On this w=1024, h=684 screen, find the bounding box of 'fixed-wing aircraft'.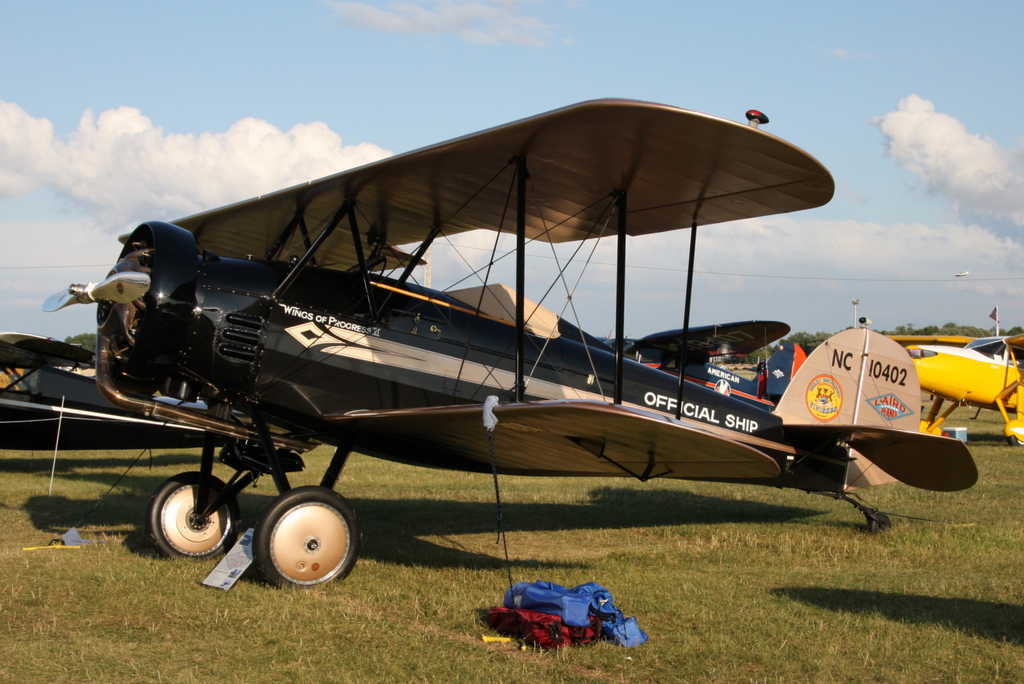
Bounding box: [x1=599, y1=320, x2=808, y2=412].
